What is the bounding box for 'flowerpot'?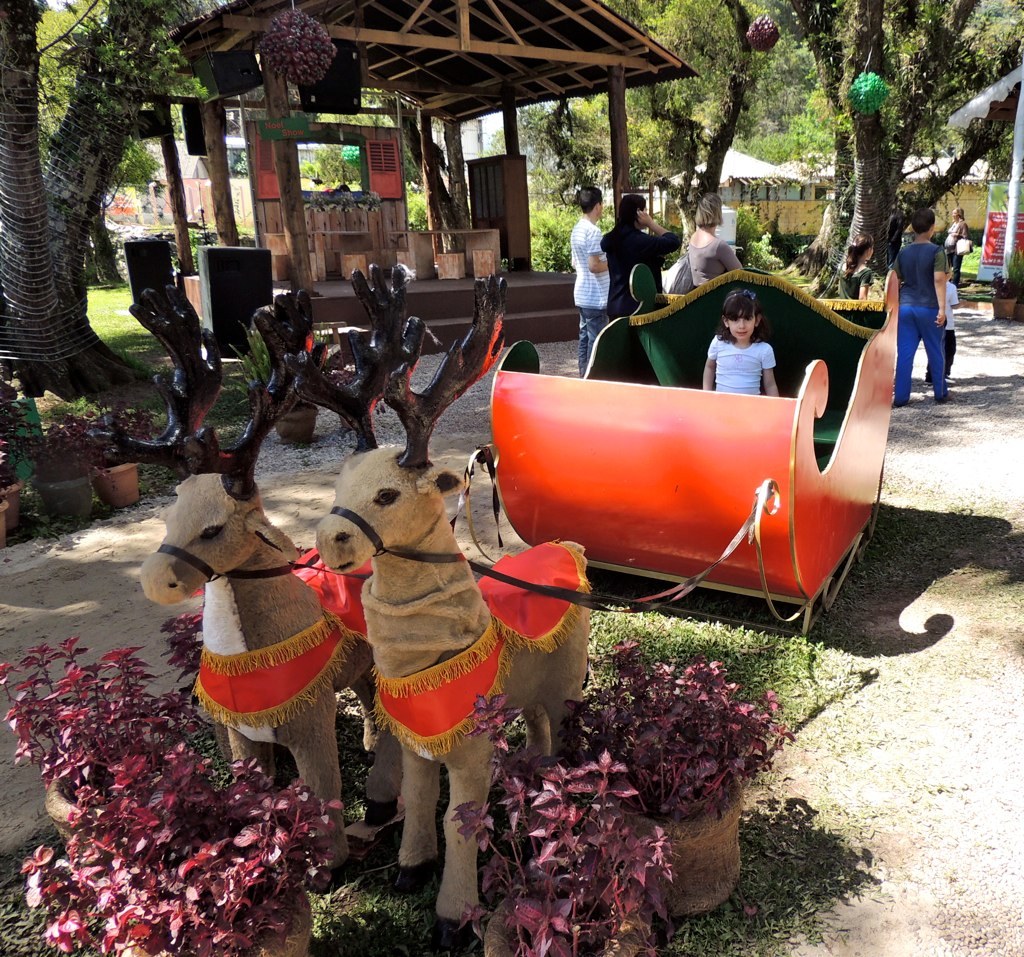
box=[124, 875, 315, 956].
